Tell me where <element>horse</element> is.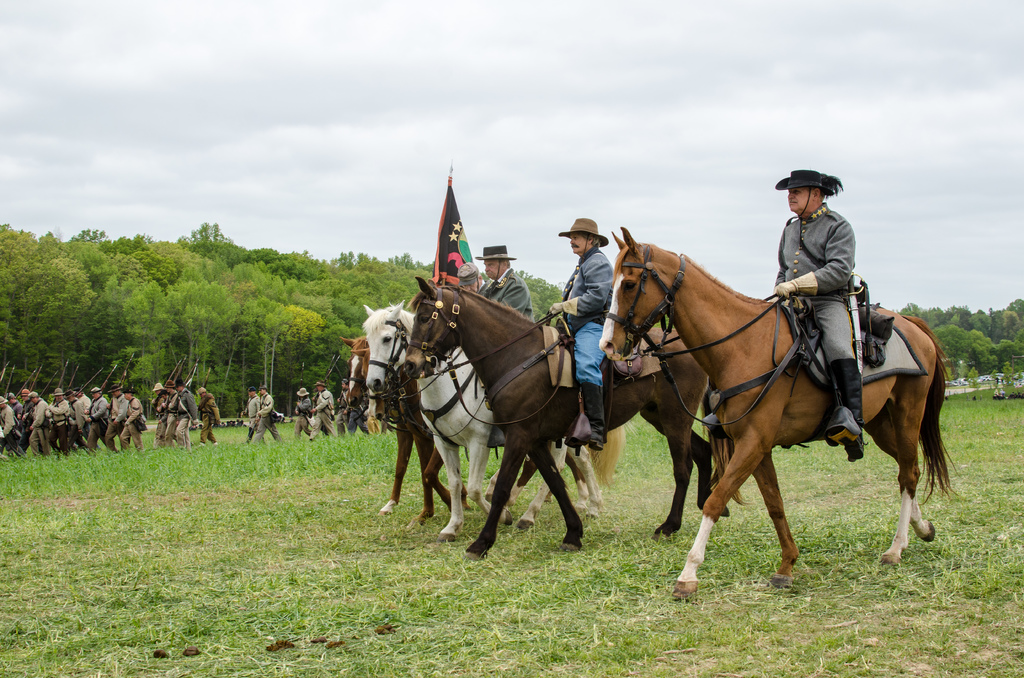
<element>horse</element> is at 594,226,960,604.
